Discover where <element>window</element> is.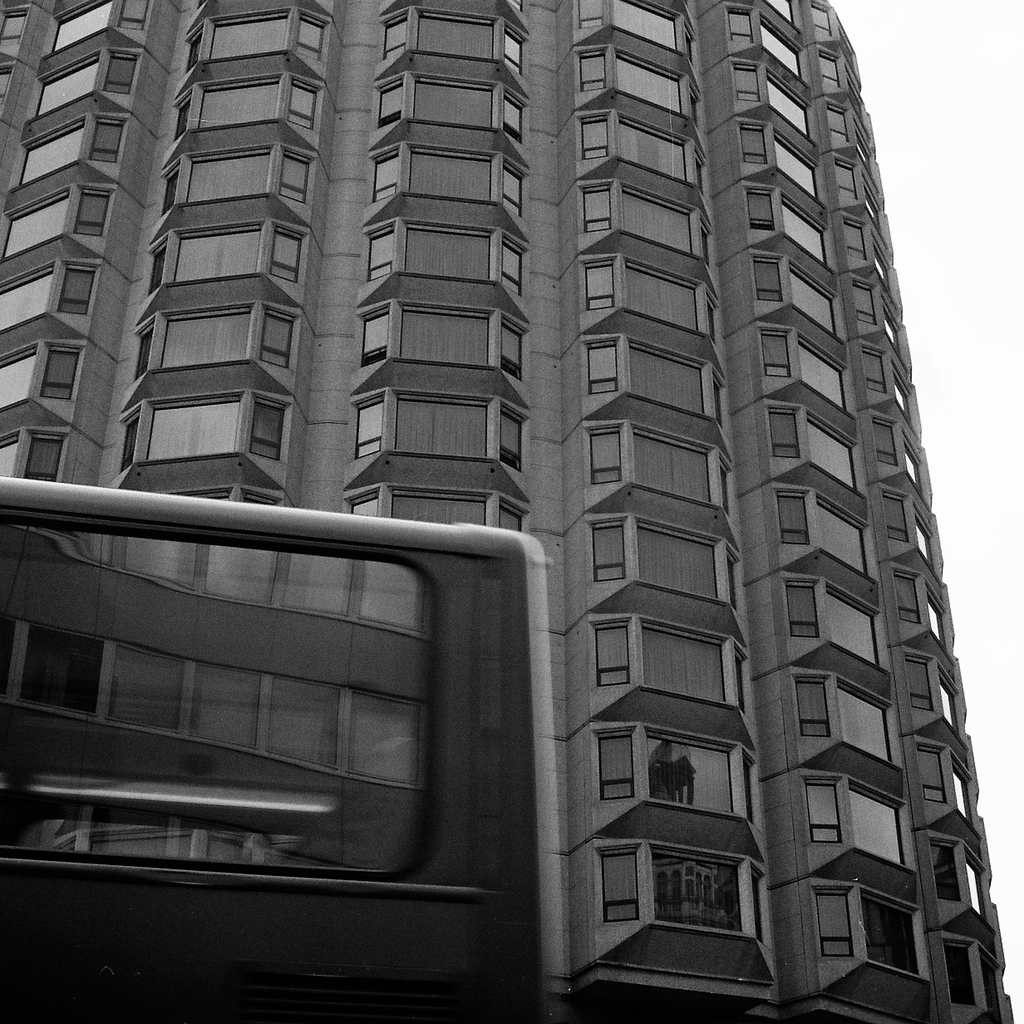
Discovered at (x1=121, y1=405, x2=287, y2=471).
